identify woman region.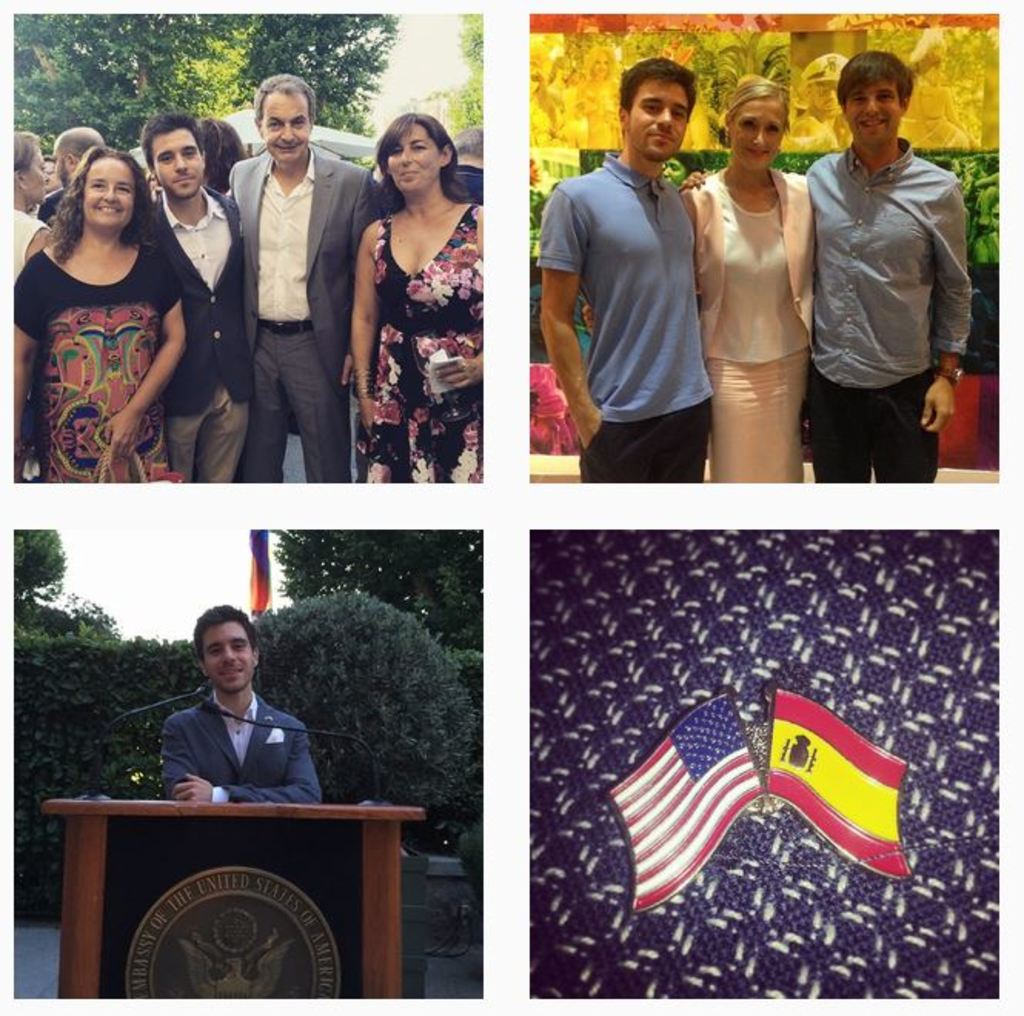
Region: region(579, 69, 822, 482).
